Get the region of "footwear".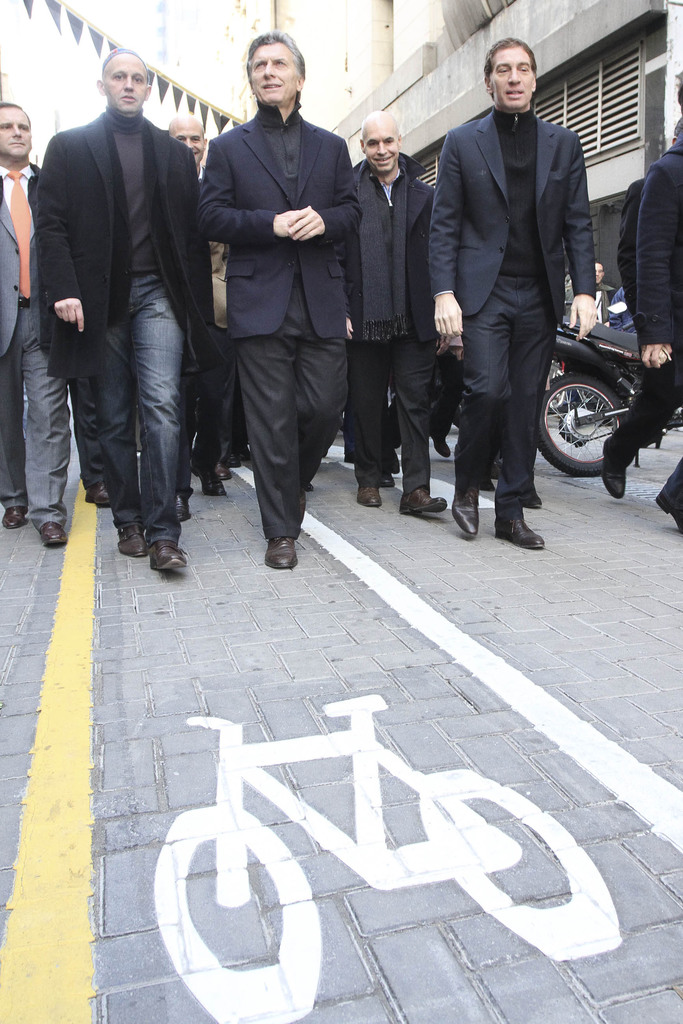
[x1=393, y1=449, x2=402, y2=474].
